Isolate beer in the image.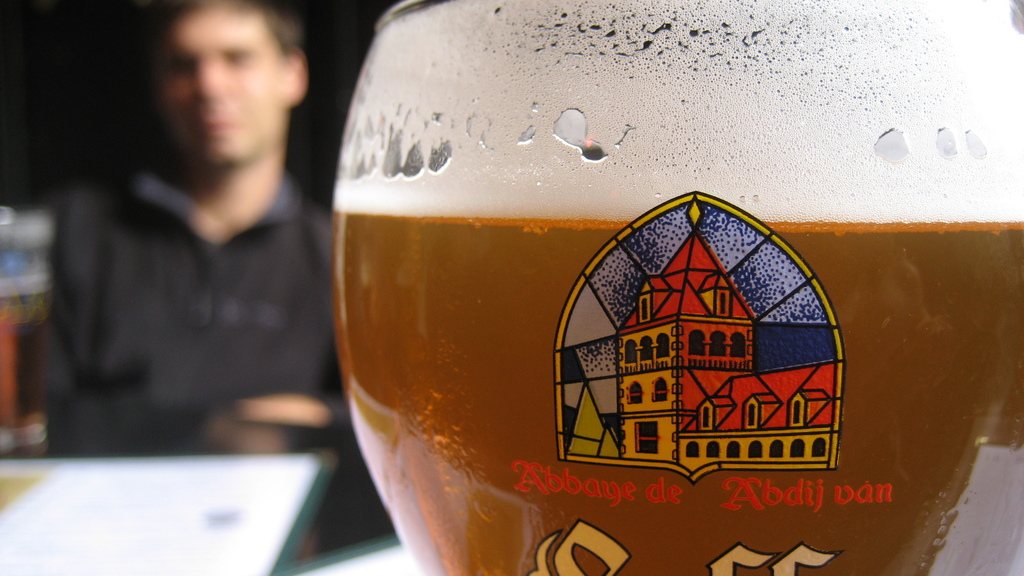
Isolated region: bbox=[348, 216, 1023, 575].
